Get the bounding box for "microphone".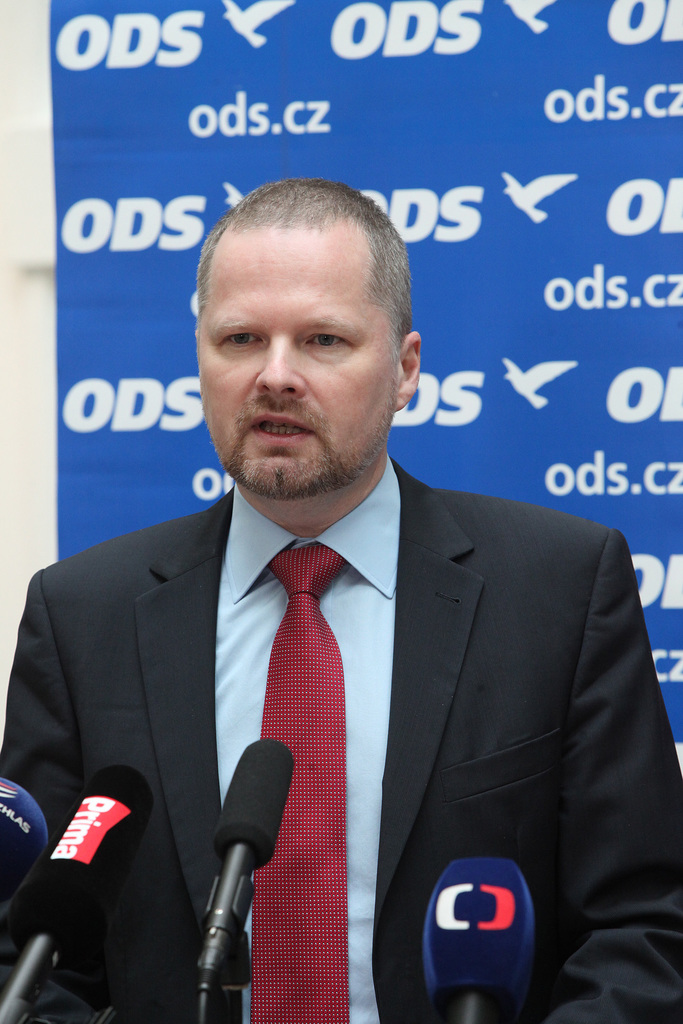
{"left": 0, "top": 767, "right": 157, "bottom": 1023}.
